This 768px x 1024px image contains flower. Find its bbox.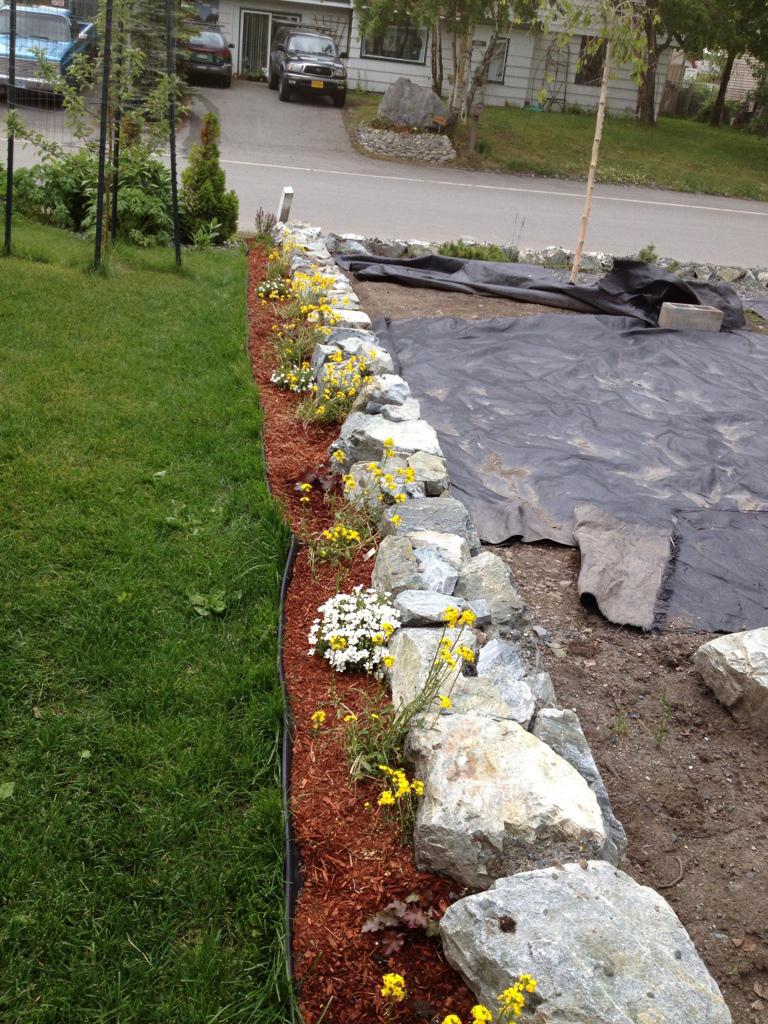
region(451, 643, 472, 660).
